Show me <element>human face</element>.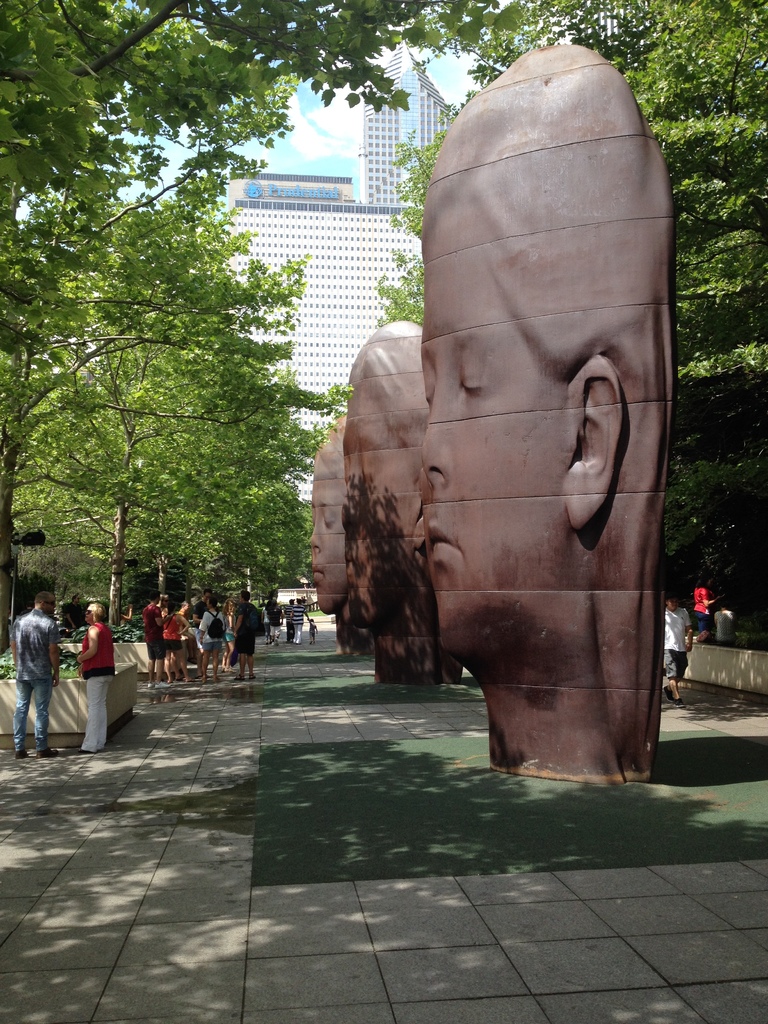
<element>human face</element> is here: l=342, t=384, r=414, b=620.
